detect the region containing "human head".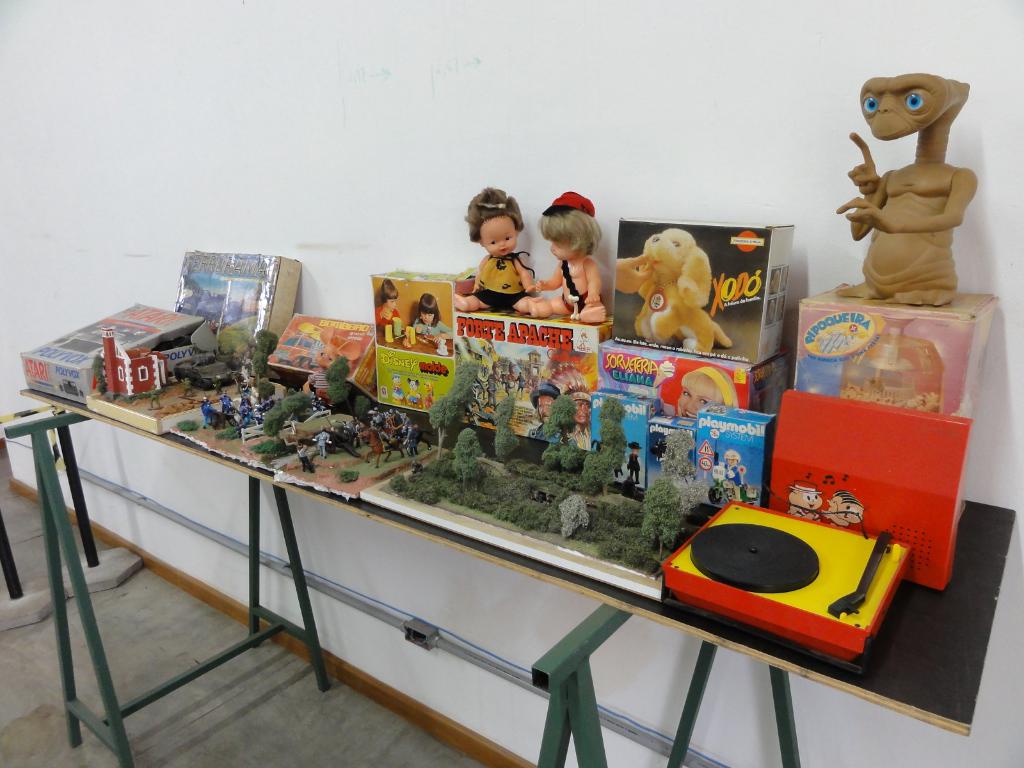
378 275 399 311.
